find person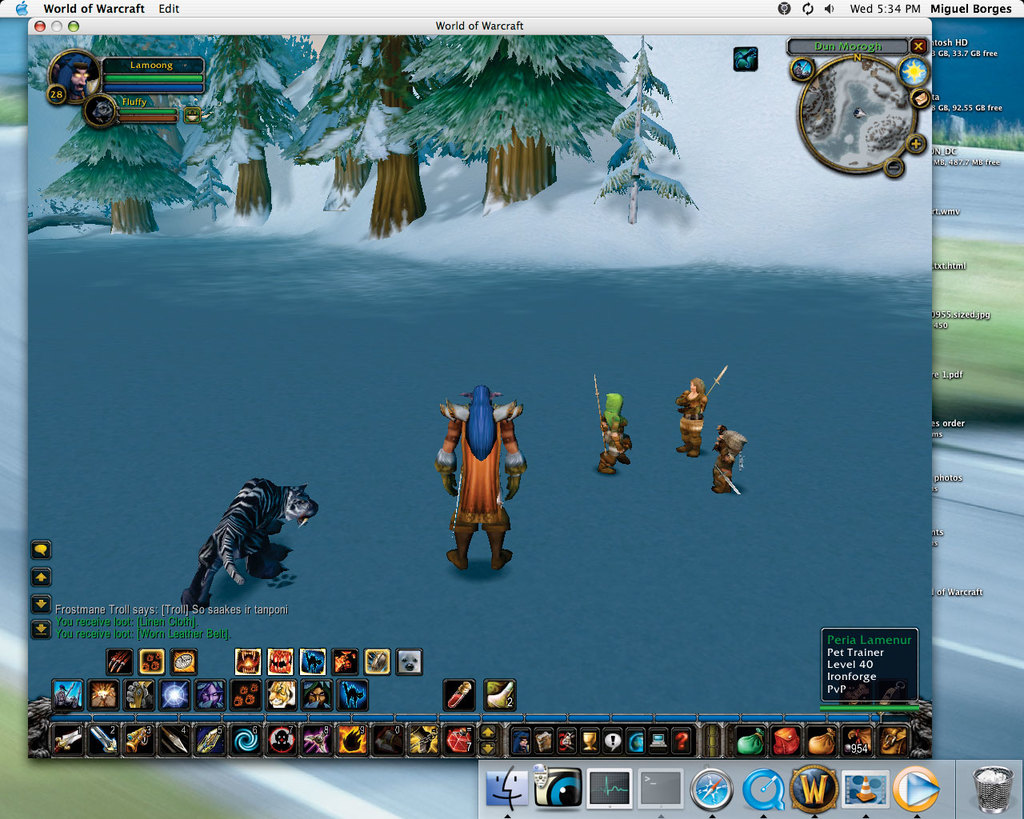
detection(673, 375, 711, 453)
